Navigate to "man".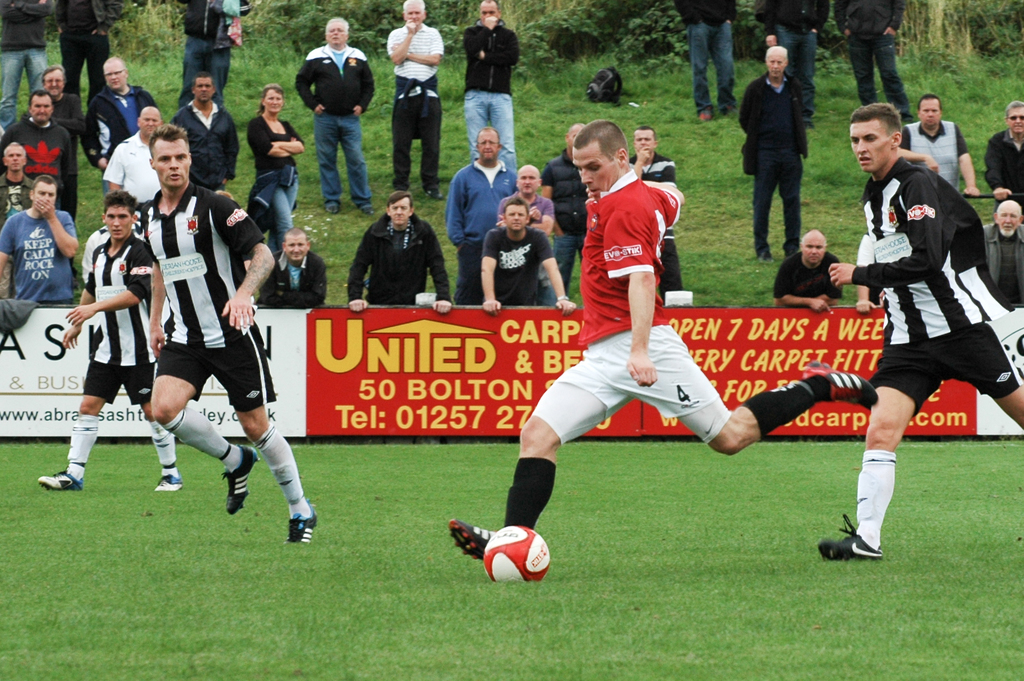
Navigation target: (x1=173, y1=0, x2=248, y2=111).
